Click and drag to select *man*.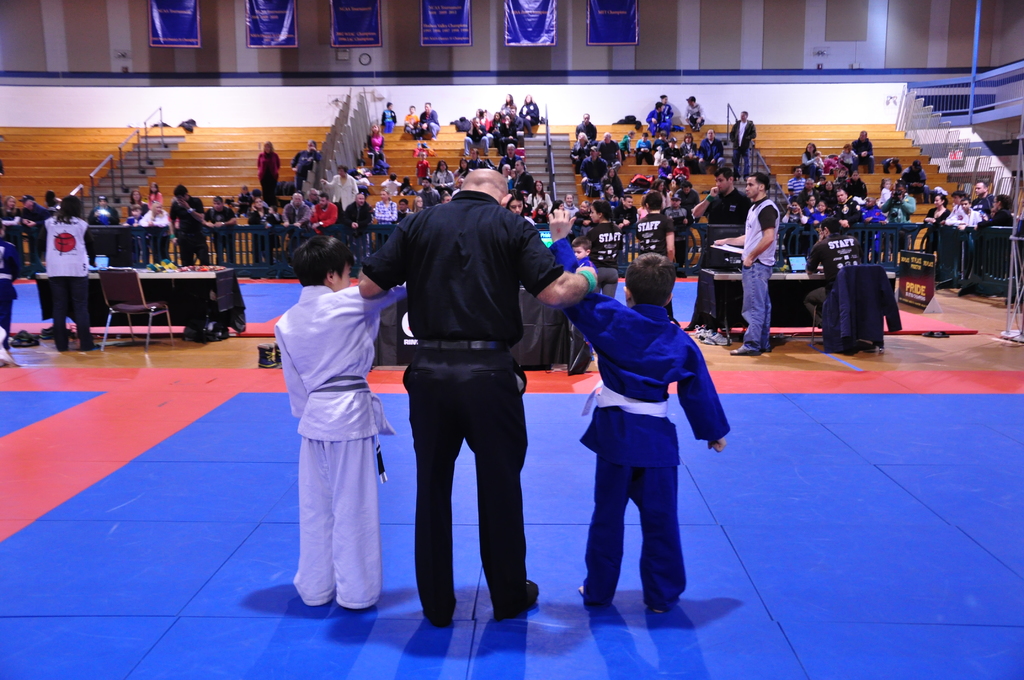
Selection: [515,159,536,198].
